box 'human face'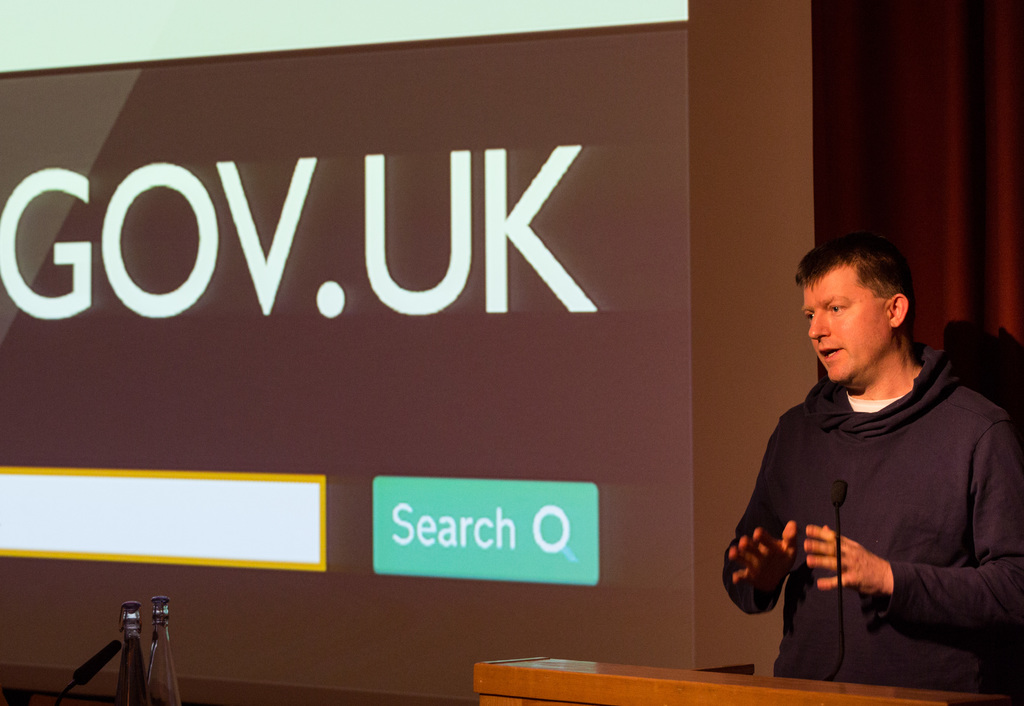
rect(804, 278, 887, 383)
